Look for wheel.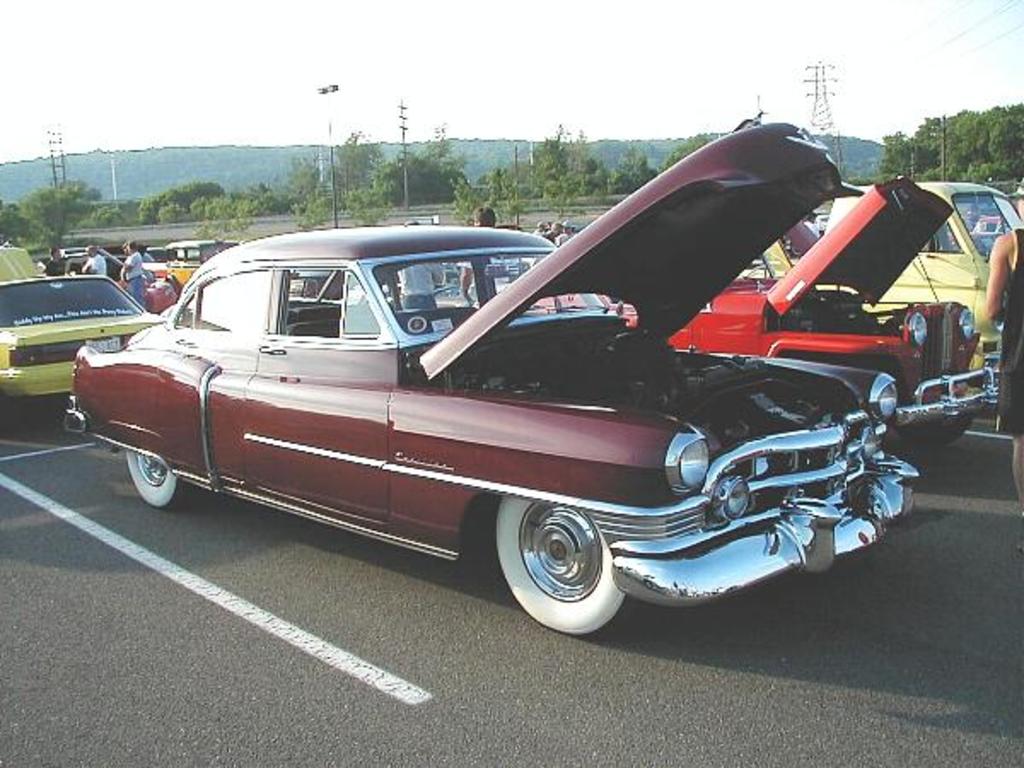
Found: Rect(126, 444, 183, 507).
